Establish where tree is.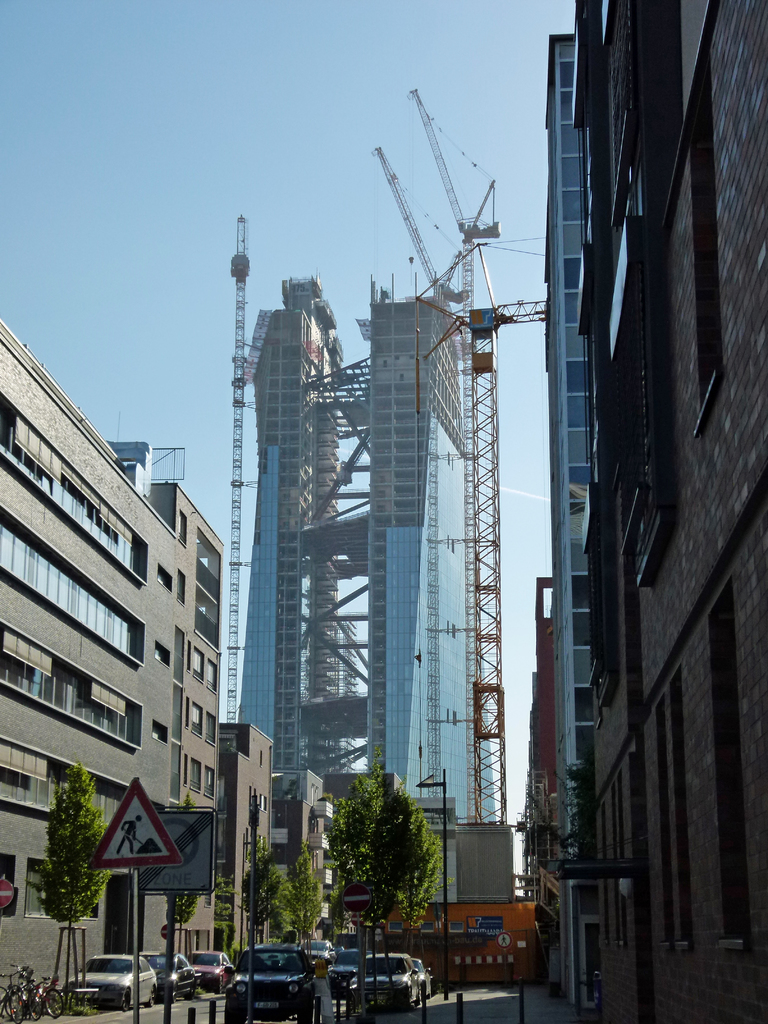
Established at <region>326, 748, 387, 908</region>.
